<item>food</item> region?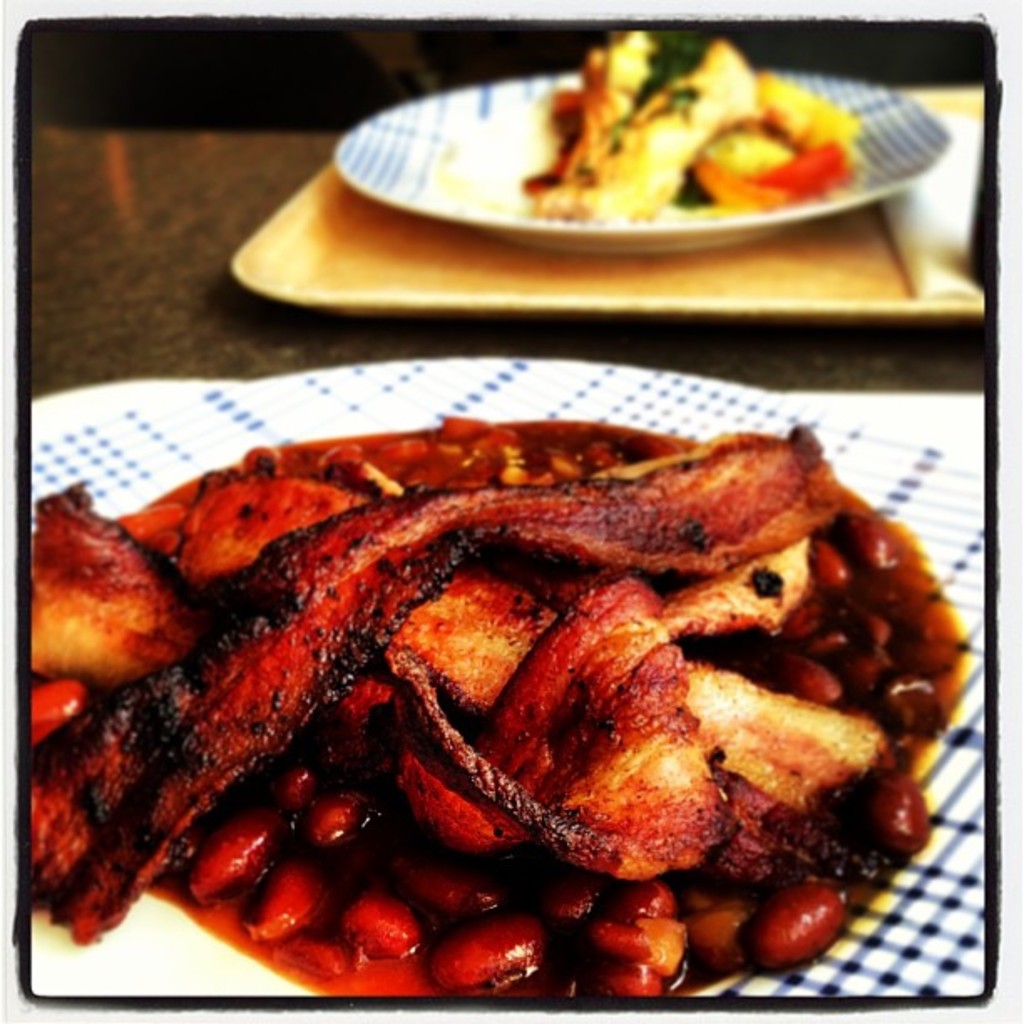
pyautogui.locateOnScreen(246, 952, 822, 1002)
